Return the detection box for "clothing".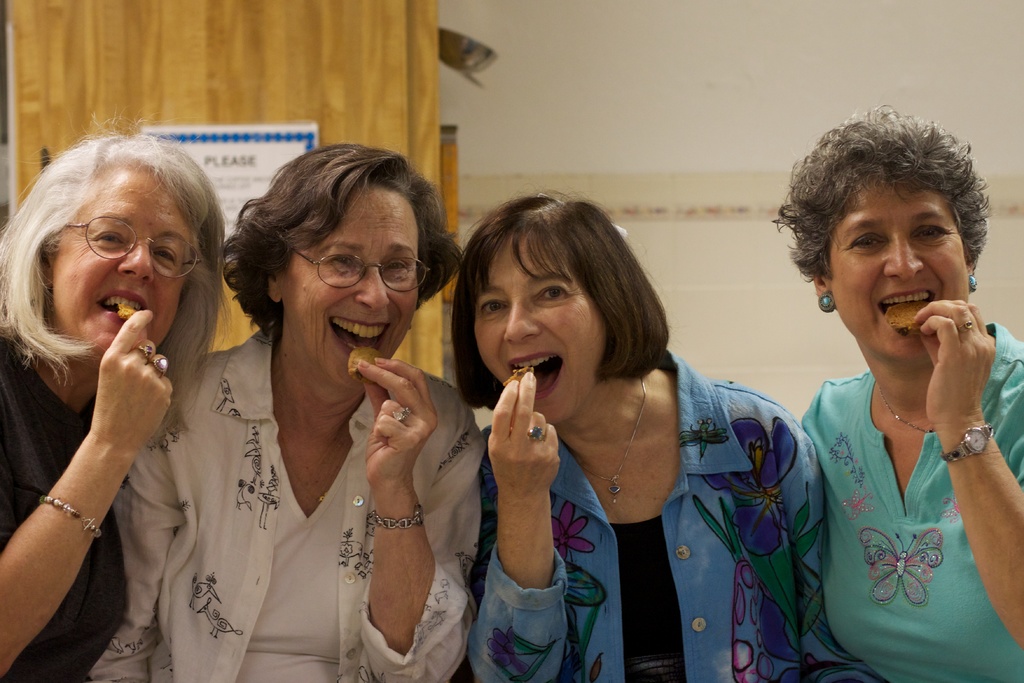
(0, 332, 119, 677).
